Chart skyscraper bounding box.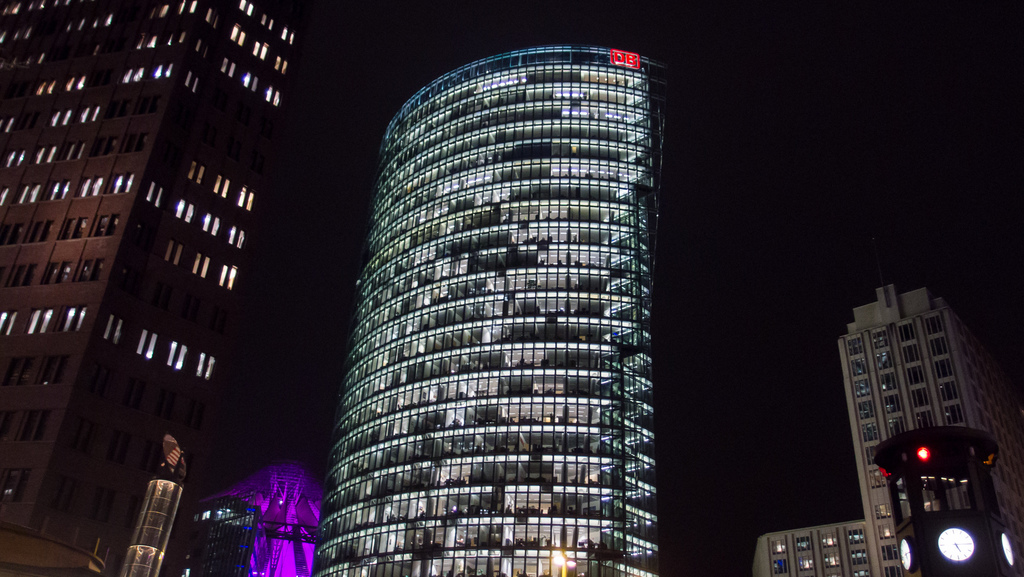
Charted: [0, 0, 325, 576].
